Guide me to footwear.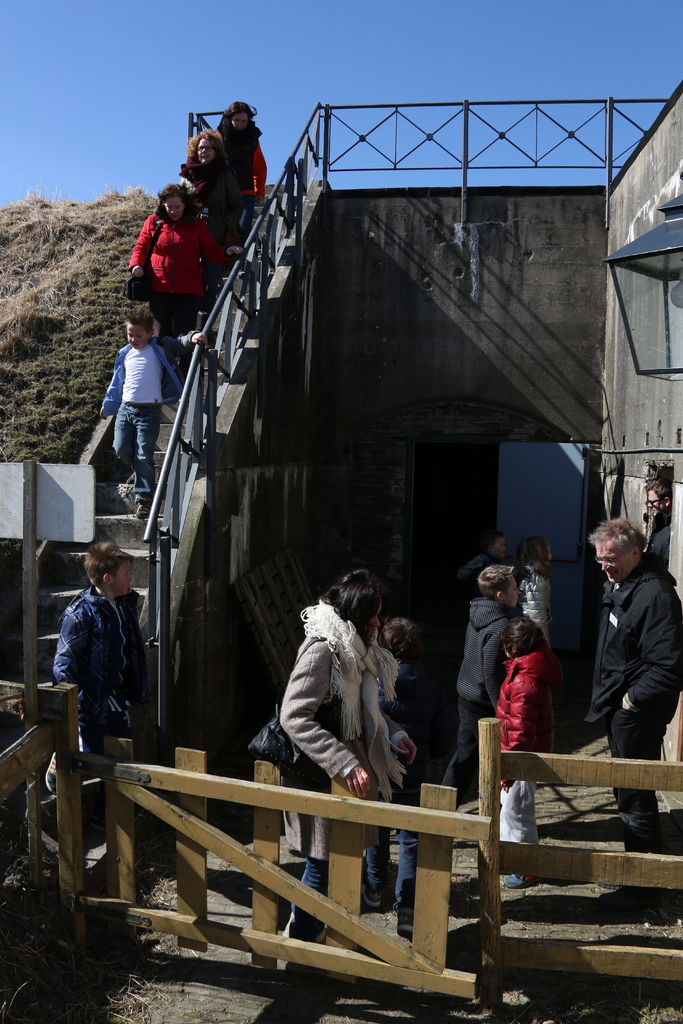
Guidance: box=[504, 872, 539, 888].
